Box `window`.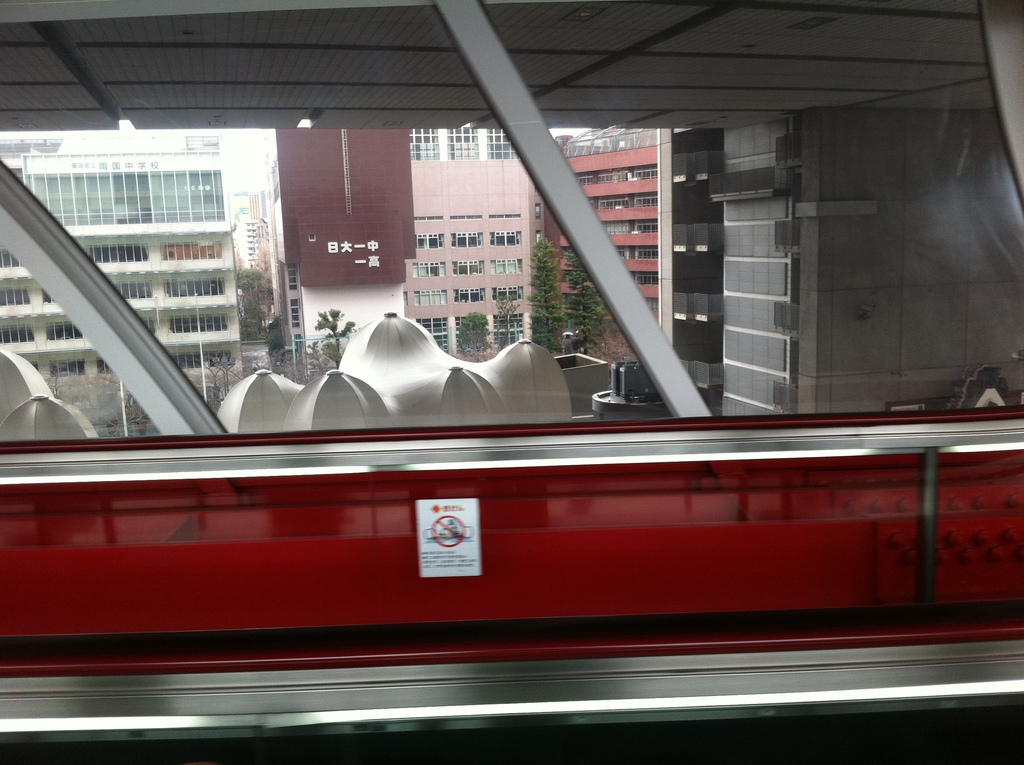
crop(140, 316, 230, 335).
